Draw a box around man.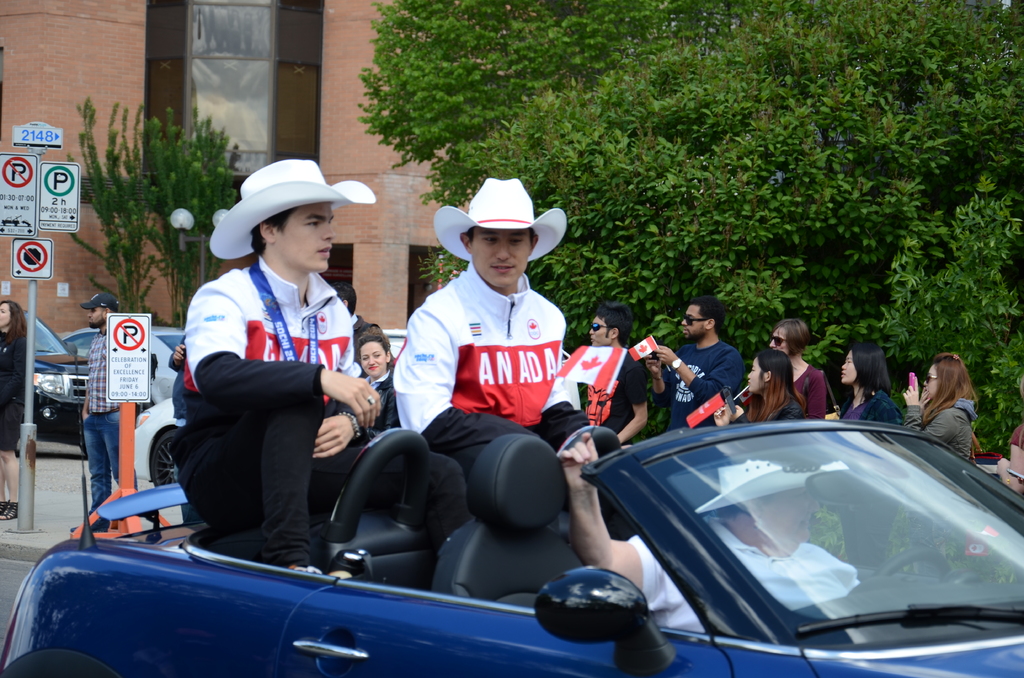
x1=388, y1=175, x2=565, y2=476.
